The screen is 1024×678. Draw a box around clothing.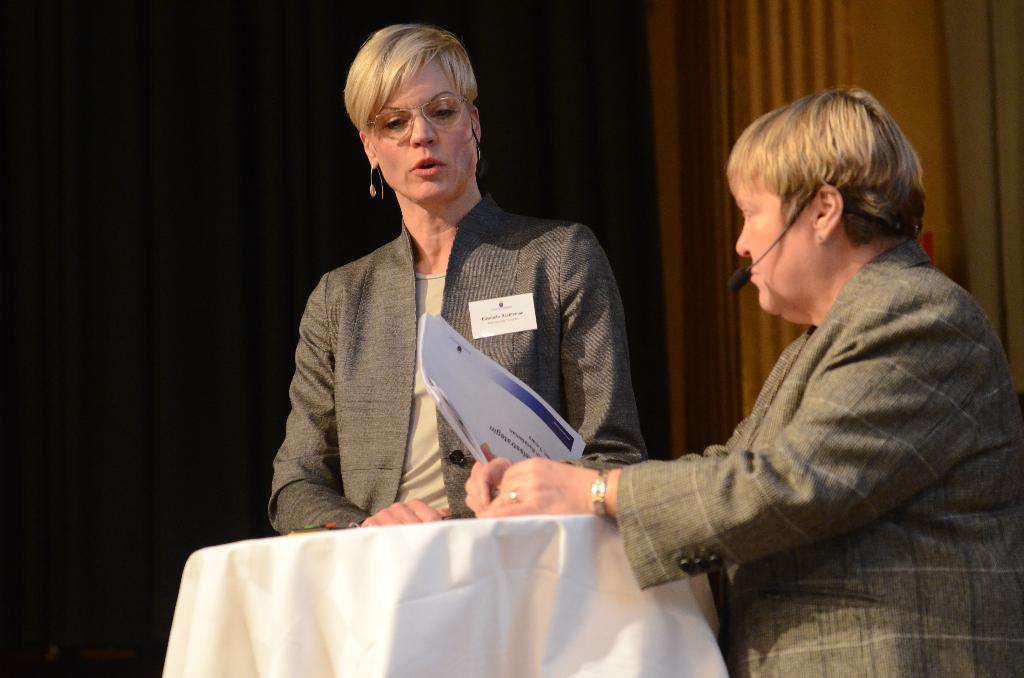
609,236,1023,677.
